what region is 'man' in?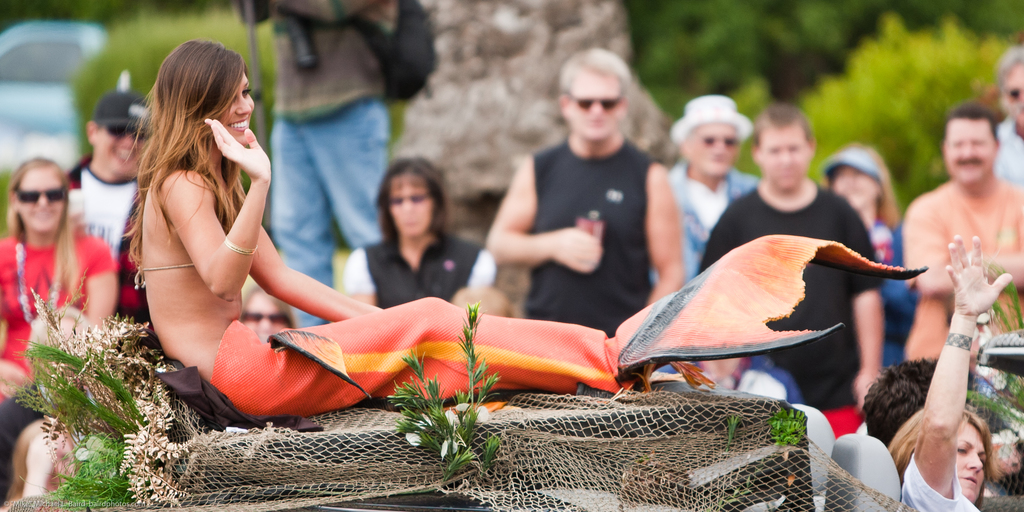
690/101/883/442.
